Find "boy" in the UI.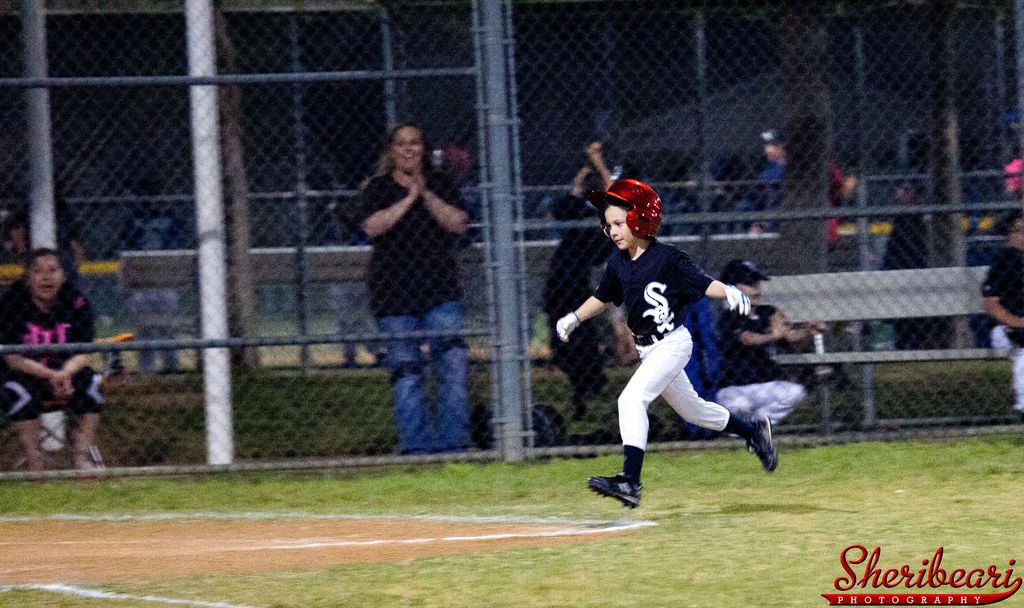
UI element at <box>712,261,828,433</box>.
